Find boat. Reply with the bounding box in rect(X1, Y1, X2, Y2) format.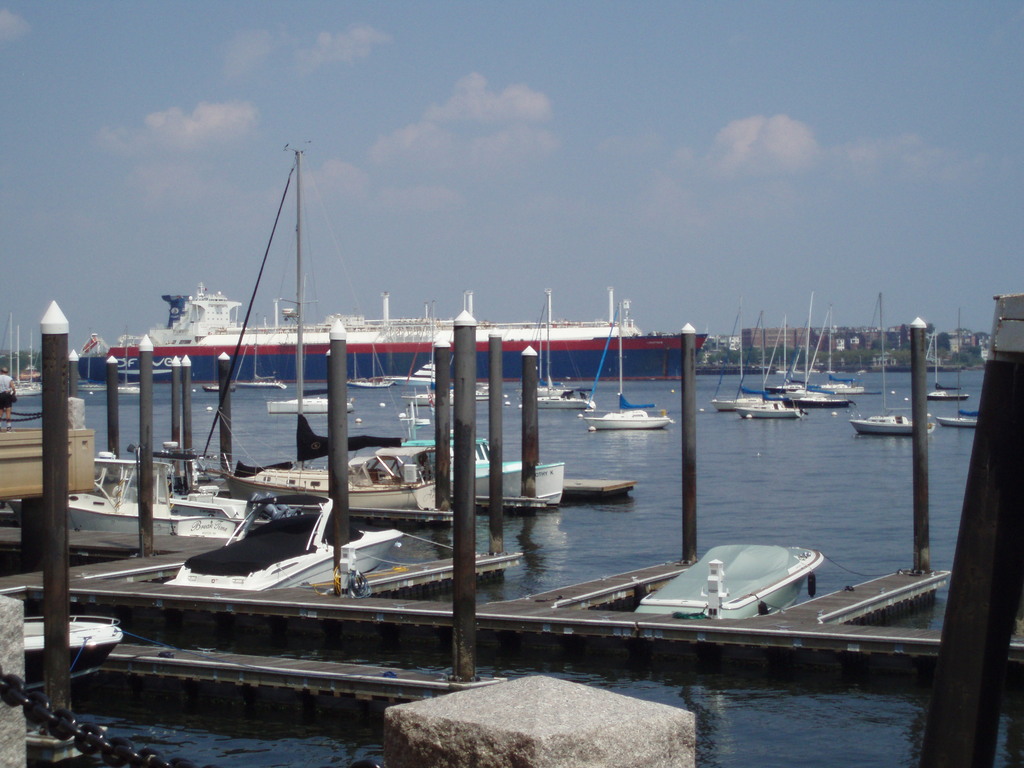
rect(262, 390, 358, 415).
